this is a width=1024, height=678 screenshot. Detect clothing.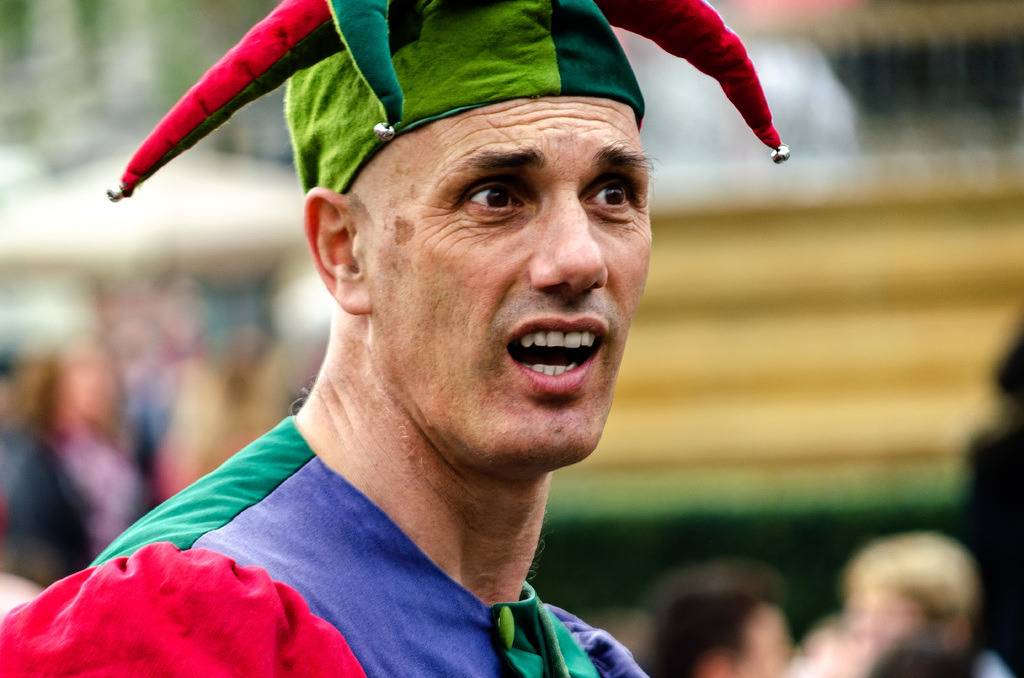
bbox(50, 396, 696, 673).
